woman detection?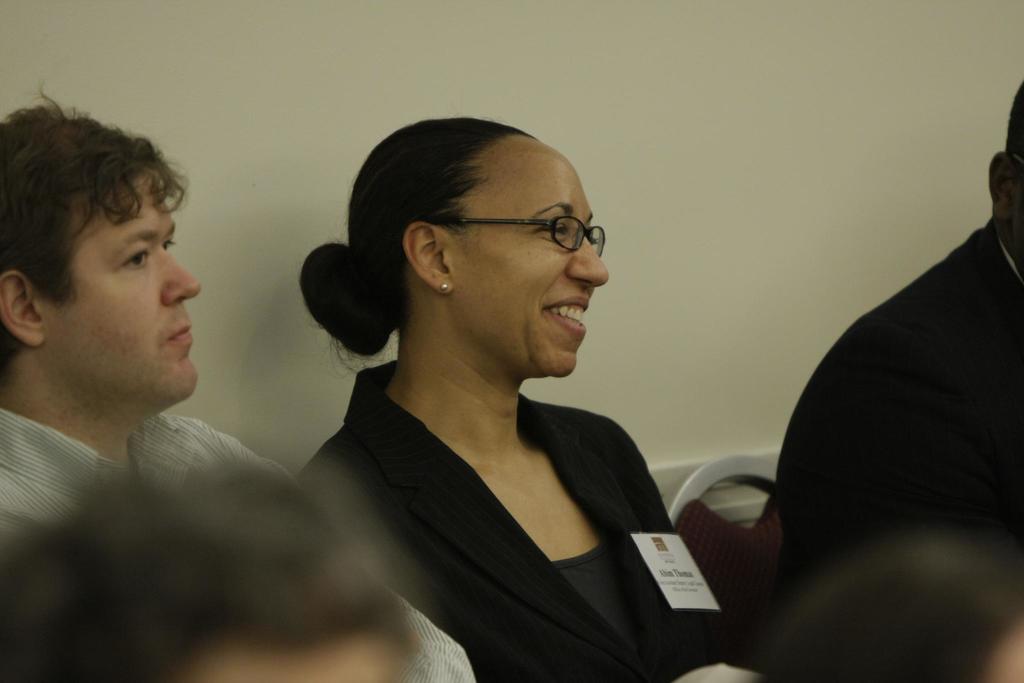
269 104 721 682
